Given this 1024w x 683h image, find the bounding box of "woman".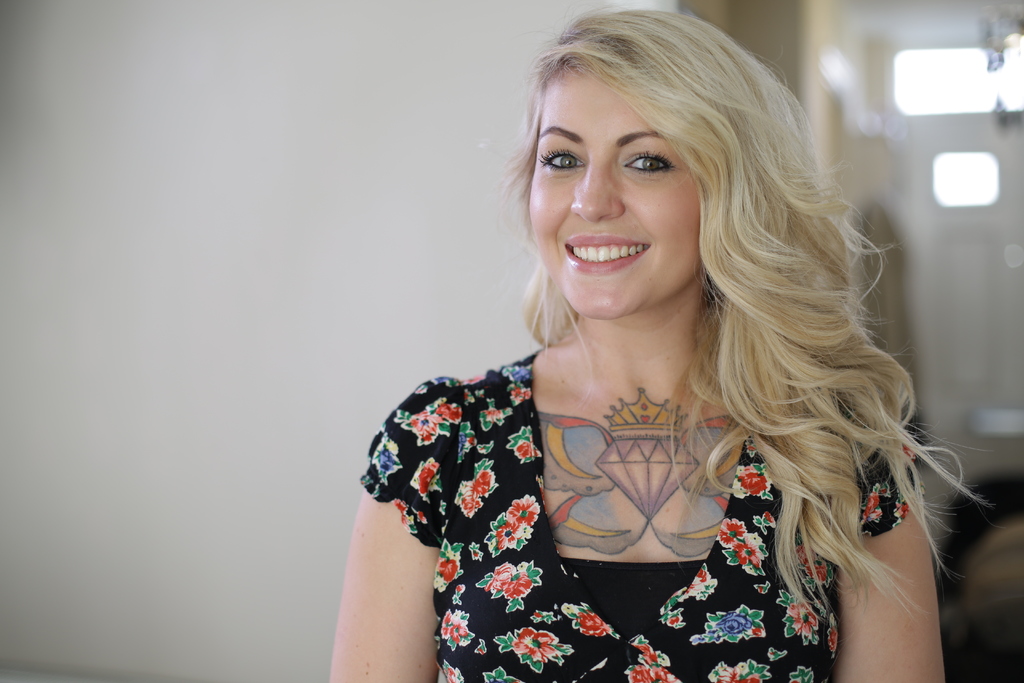
(327,0,989,682).
